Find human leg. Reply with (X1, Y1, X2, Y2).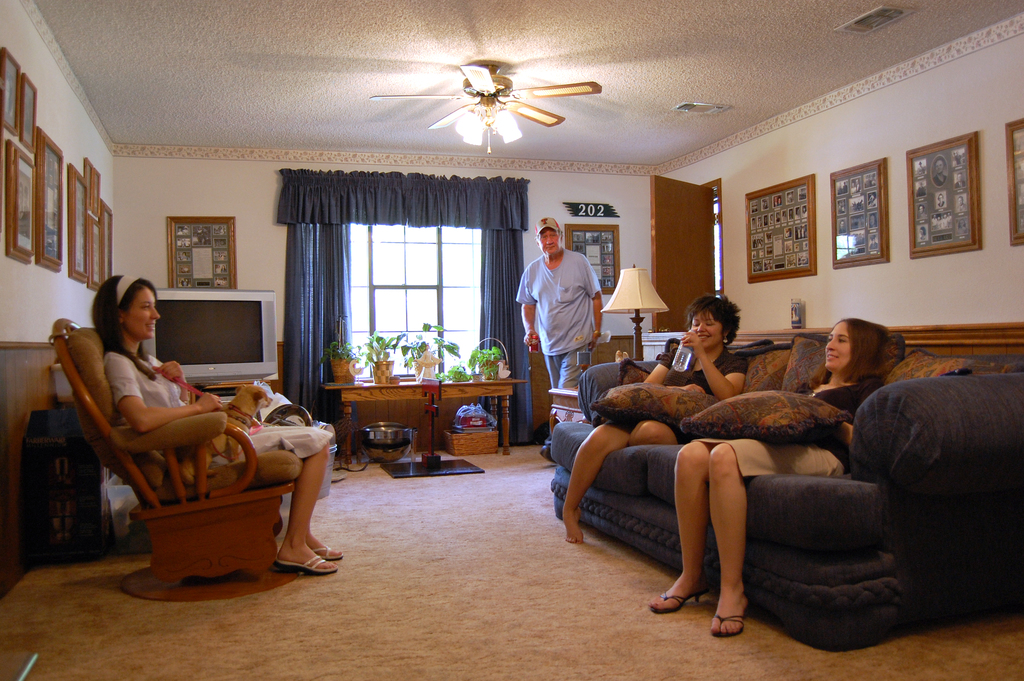
(703, 438, 753, 634).
